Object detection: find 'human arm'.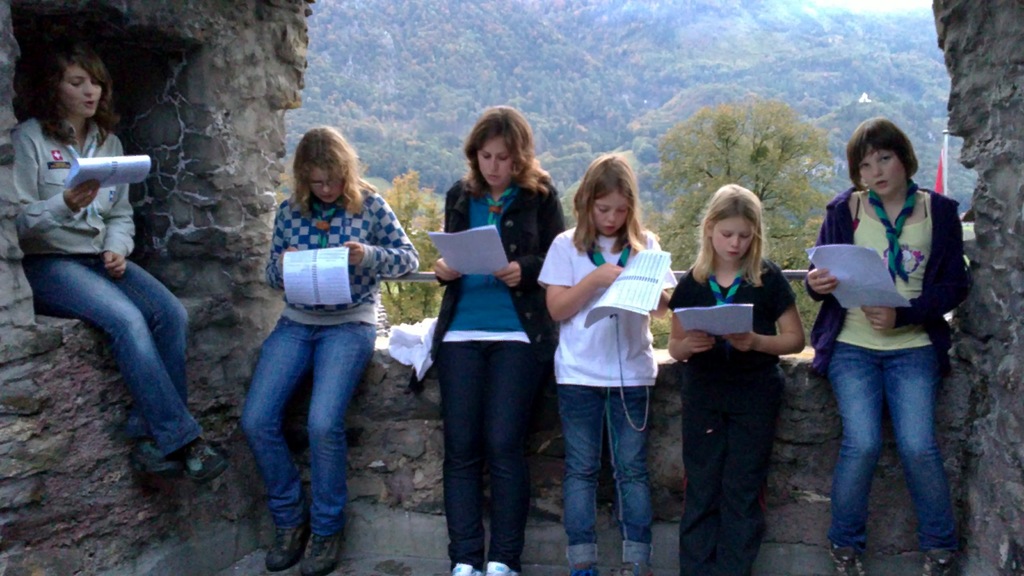
259,209,298,291.
